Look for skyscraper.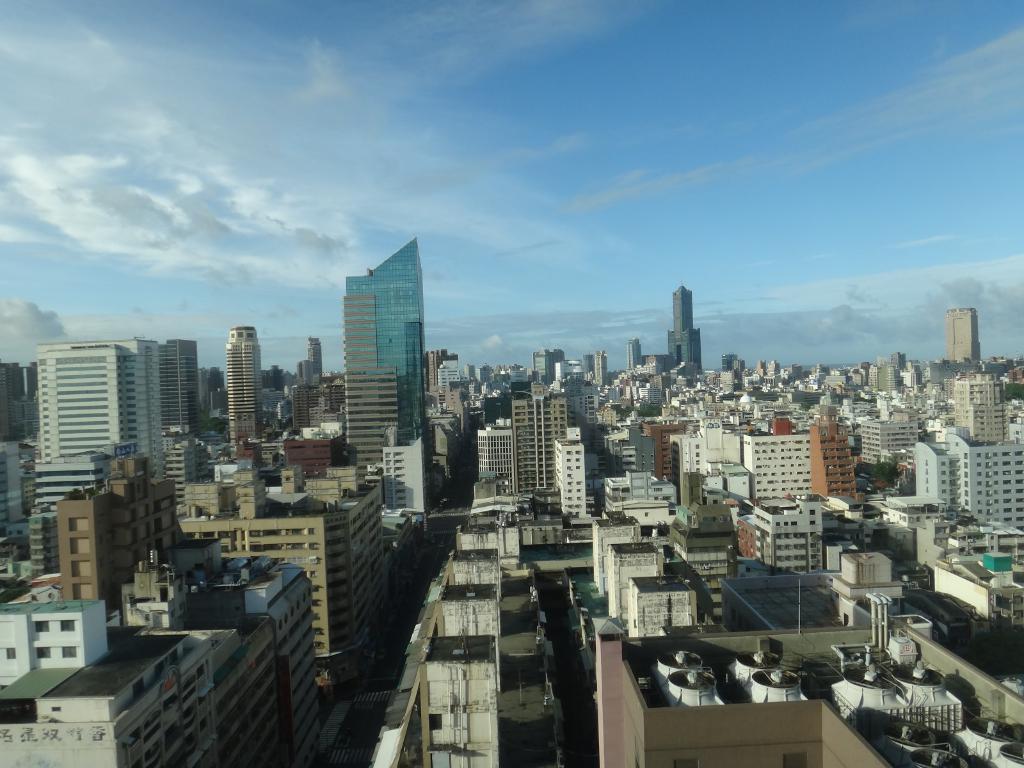
Found: Rect(921, 432, 1023, 538).
